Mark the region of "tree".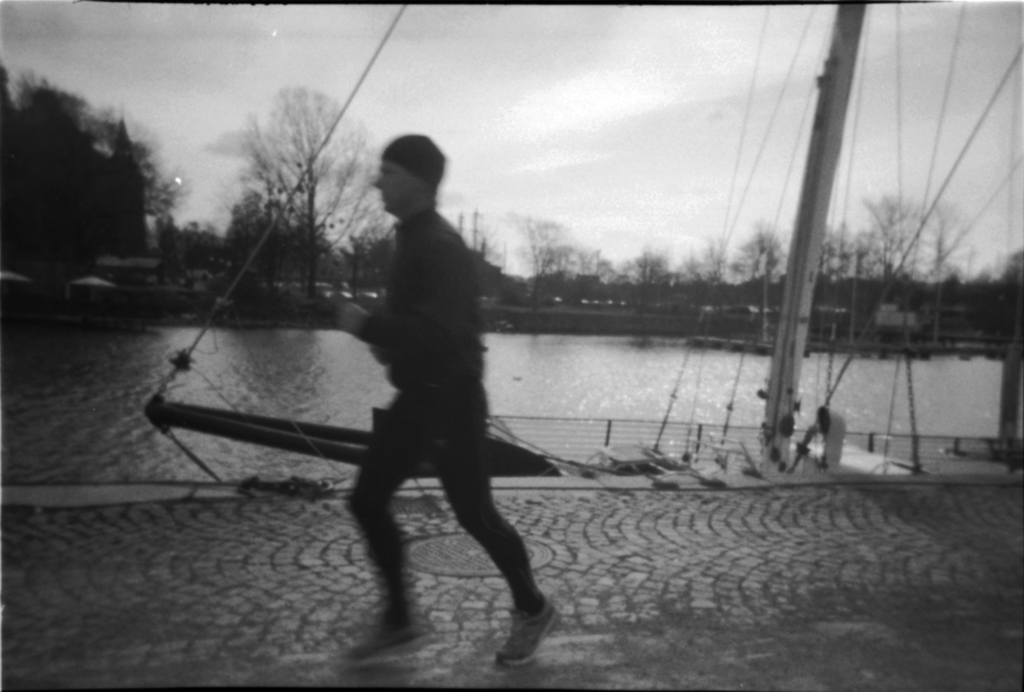
Region: 200/82/389/301.
